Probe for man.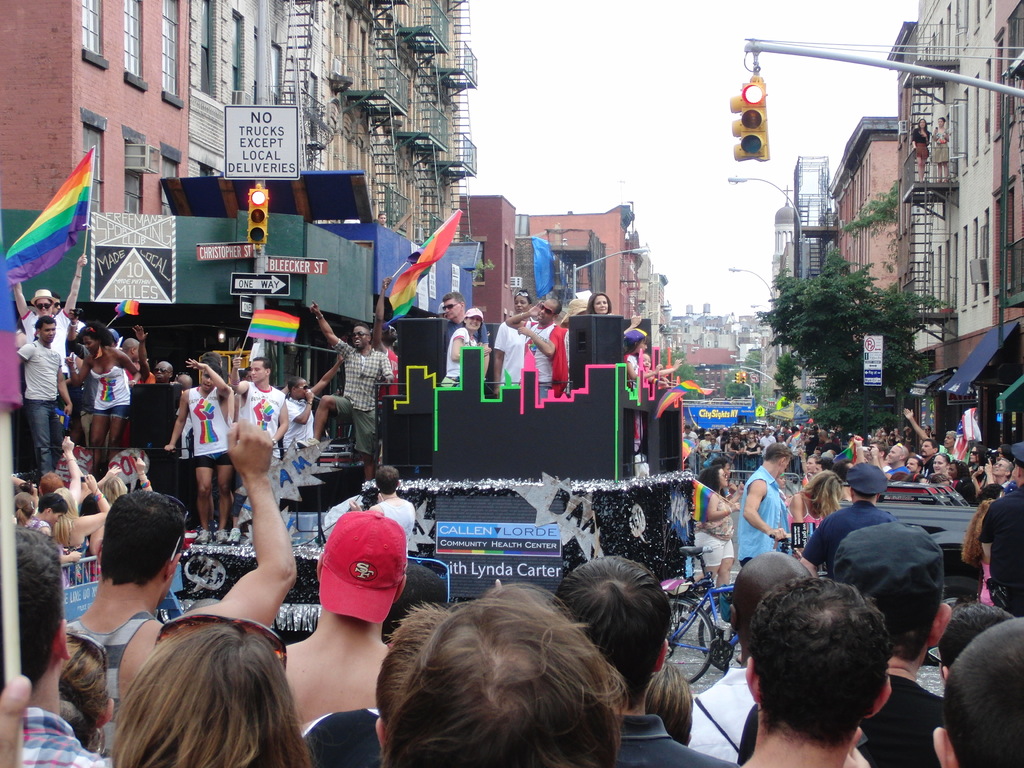
Probe result: locate(550, 554, 735, 767).
